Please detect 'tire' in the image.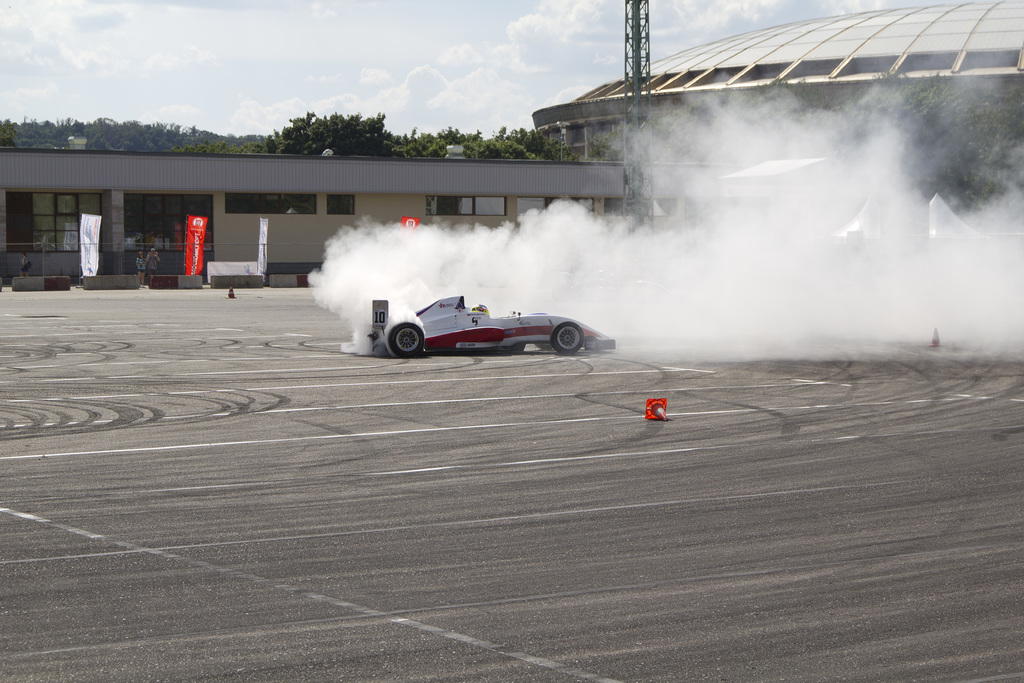
[551,320,582,357].
